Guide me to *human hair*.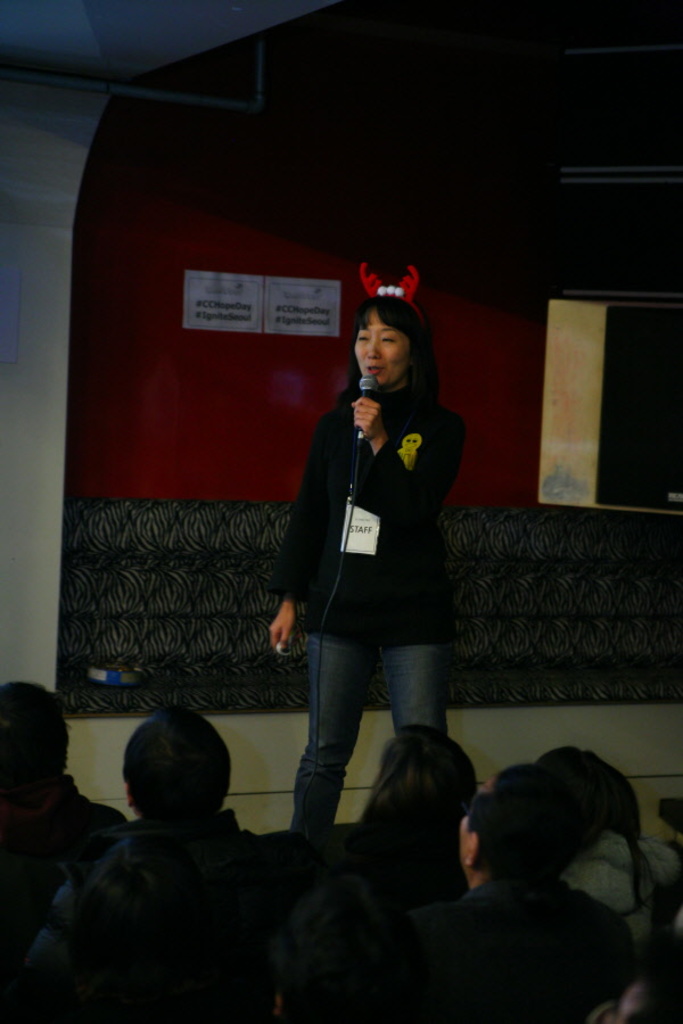
Guidance: x1=115, y1=710, x2=232, y2=818.
